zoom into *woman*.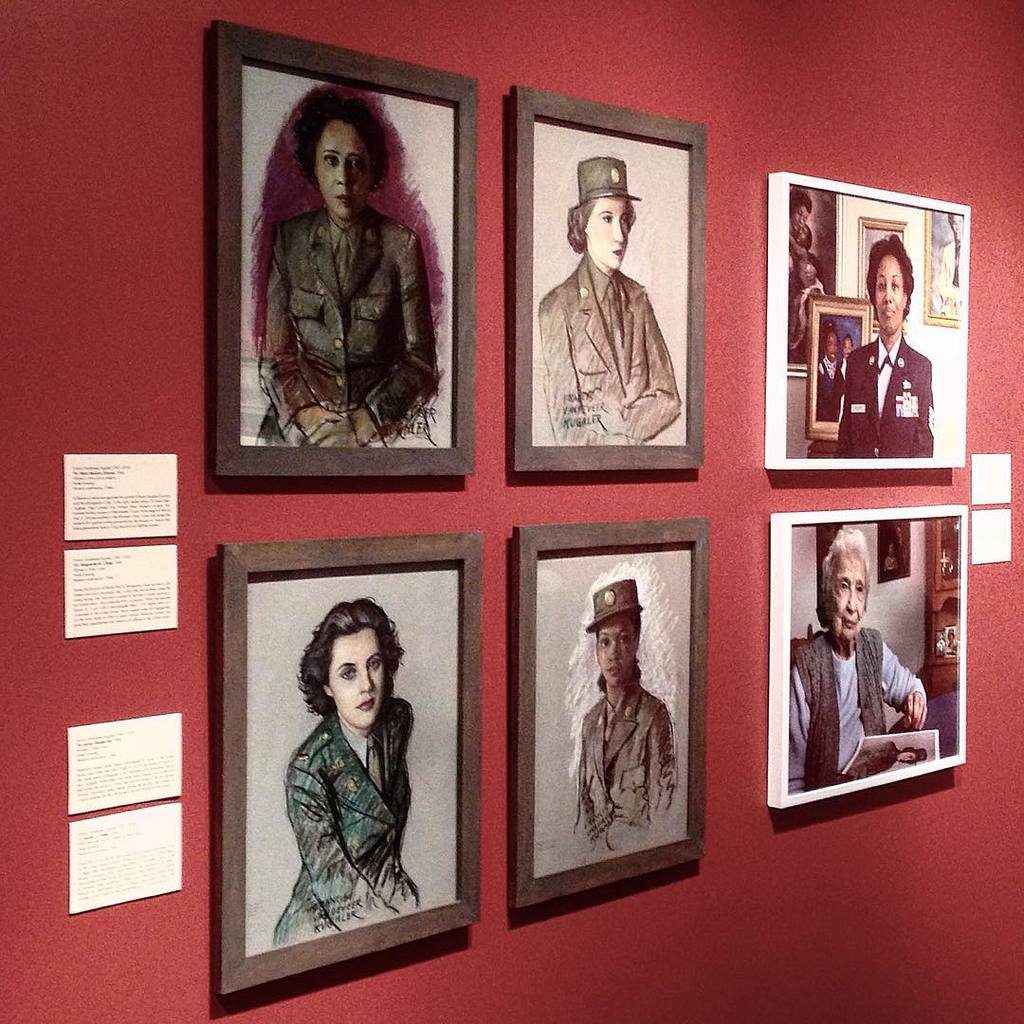
Zoom target: rect(253, 94, 444, 449).
